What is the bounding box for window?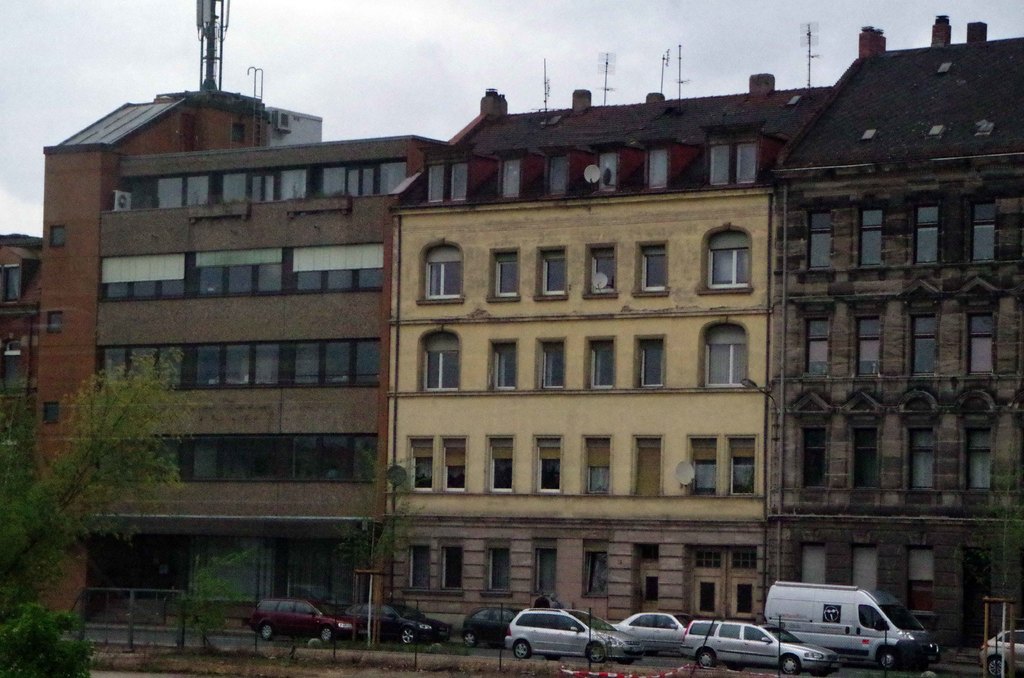
[795,540,828,586].
